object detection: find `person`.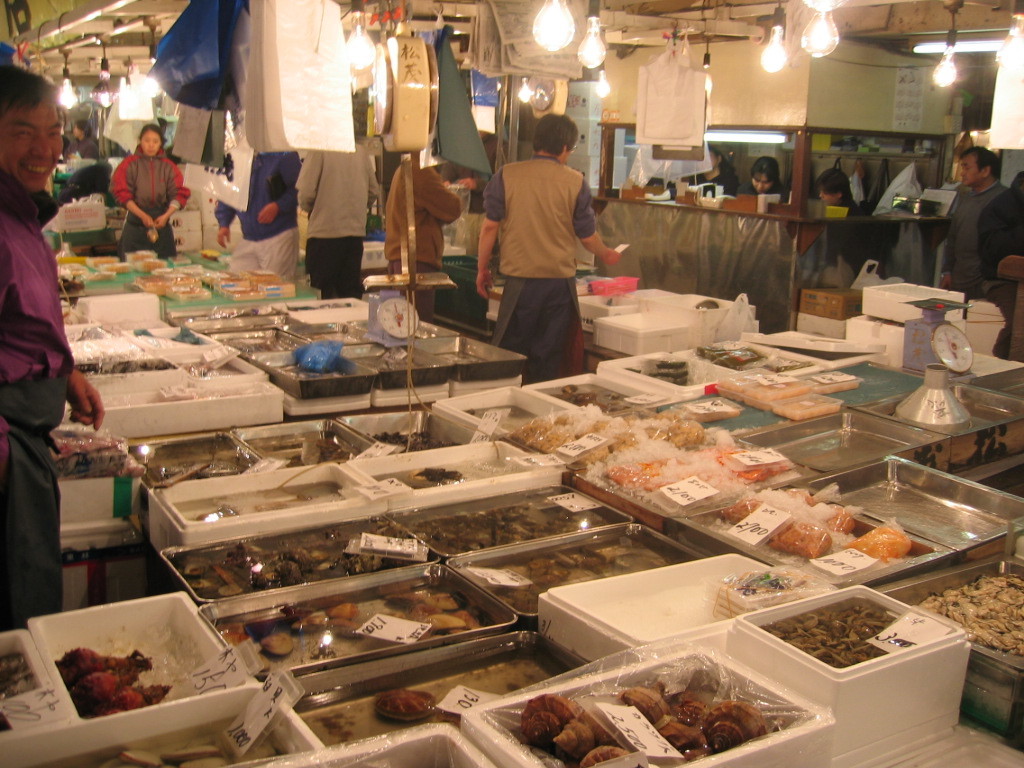
<region>218, 130, 305, 280</region>.
